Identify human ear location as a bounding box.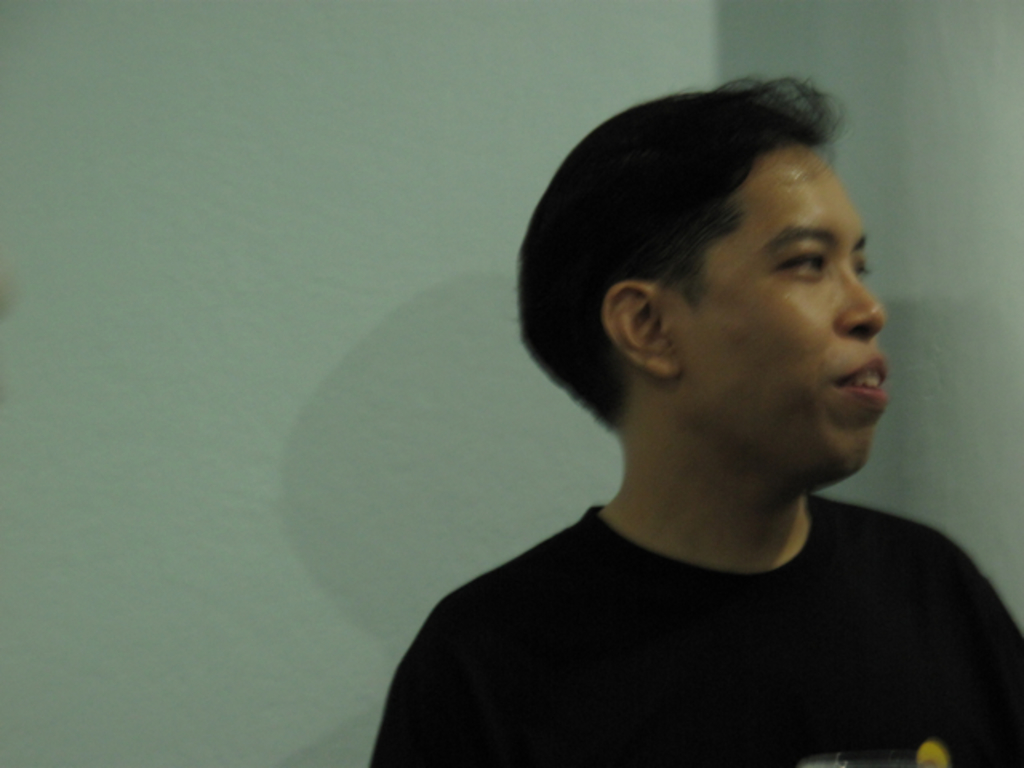
box=[603, 275, 685, 378].
